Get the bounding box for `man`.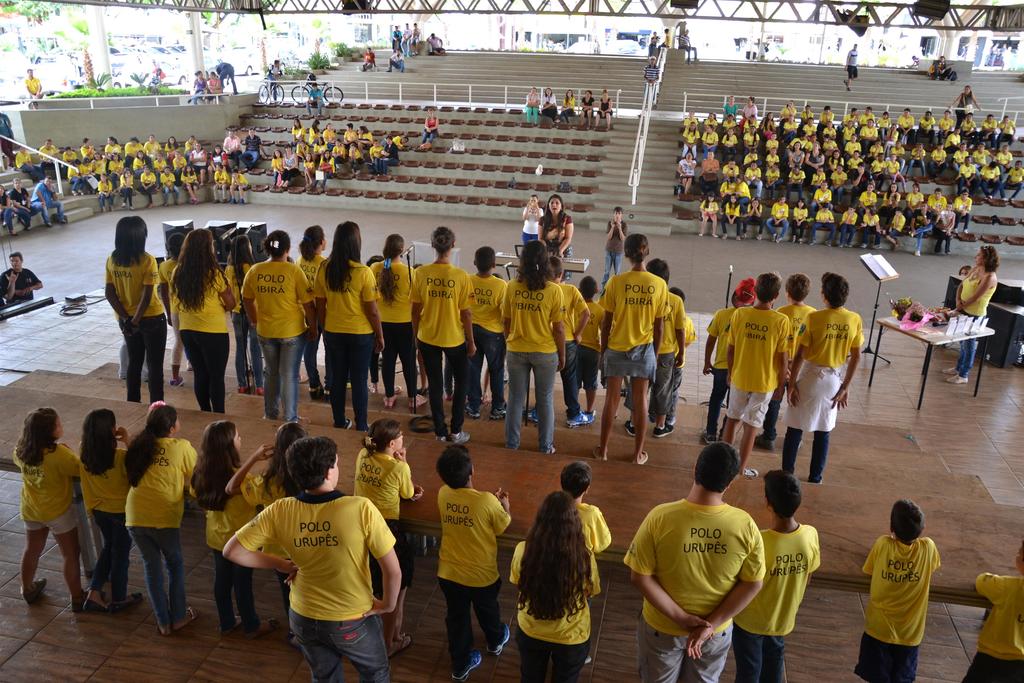
{"x1": 634, "y1": 444, "x2": 787, "y2": 672}.
